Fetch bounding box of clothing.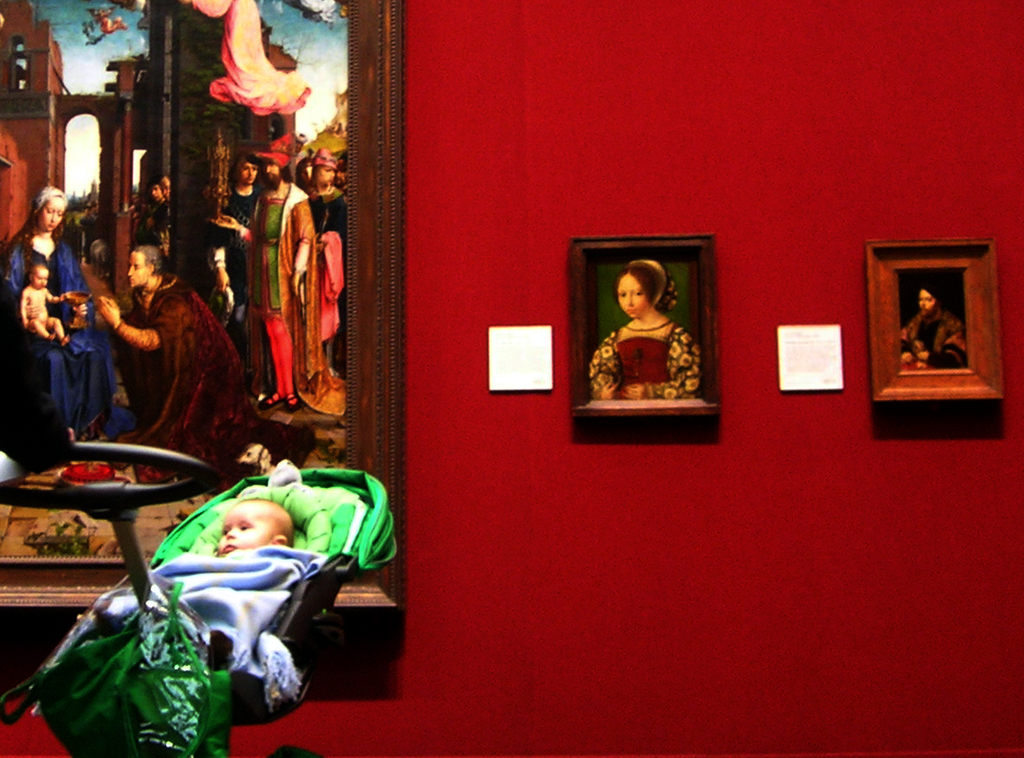
Bbox: <bbox>590, 323, 702, 399</bbox>.
